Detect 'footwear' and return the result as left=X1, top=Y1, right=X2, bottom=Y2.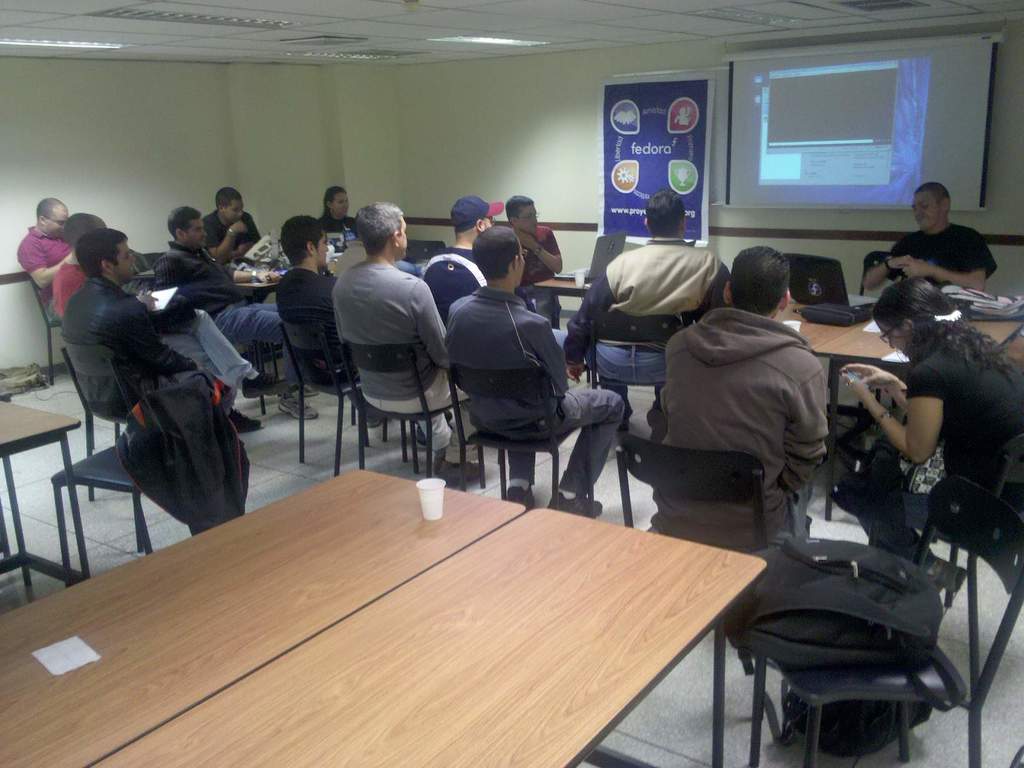
left=241, top=373, right=287, bottom=398.
